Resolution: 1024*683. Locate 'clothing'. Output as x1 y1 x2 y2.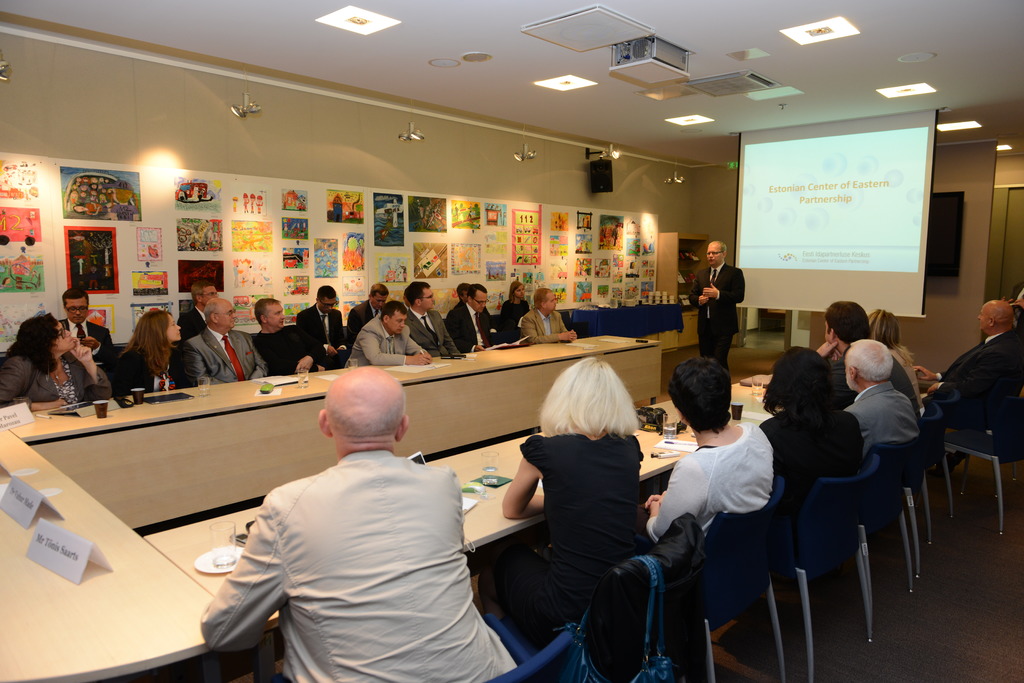
518 306 570 350.
